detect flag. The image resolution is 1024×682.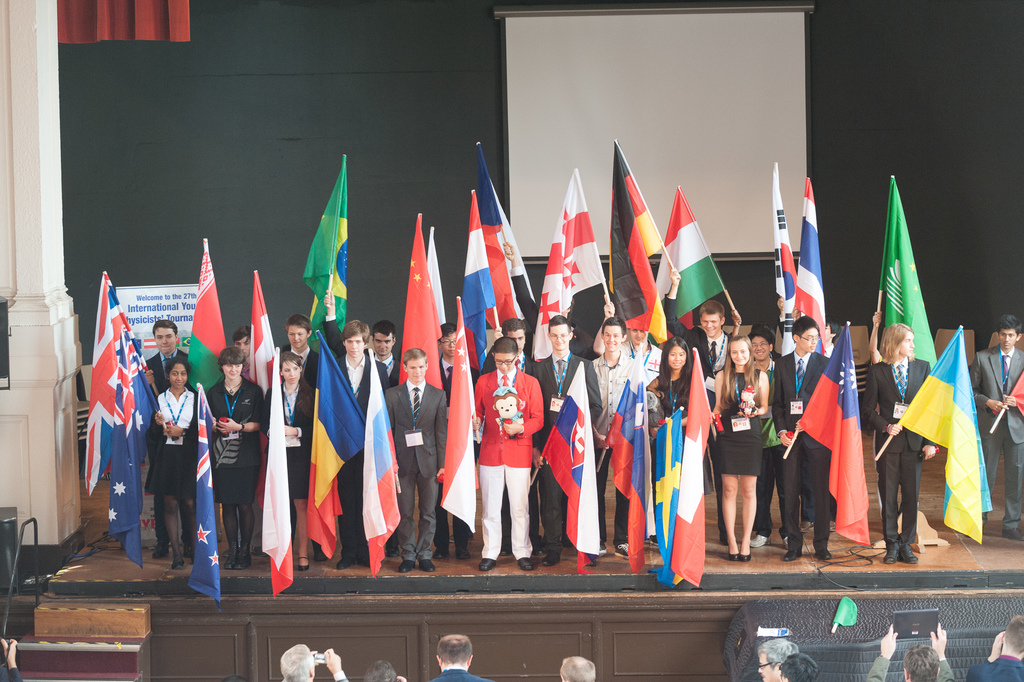
[652,412,684,585].
